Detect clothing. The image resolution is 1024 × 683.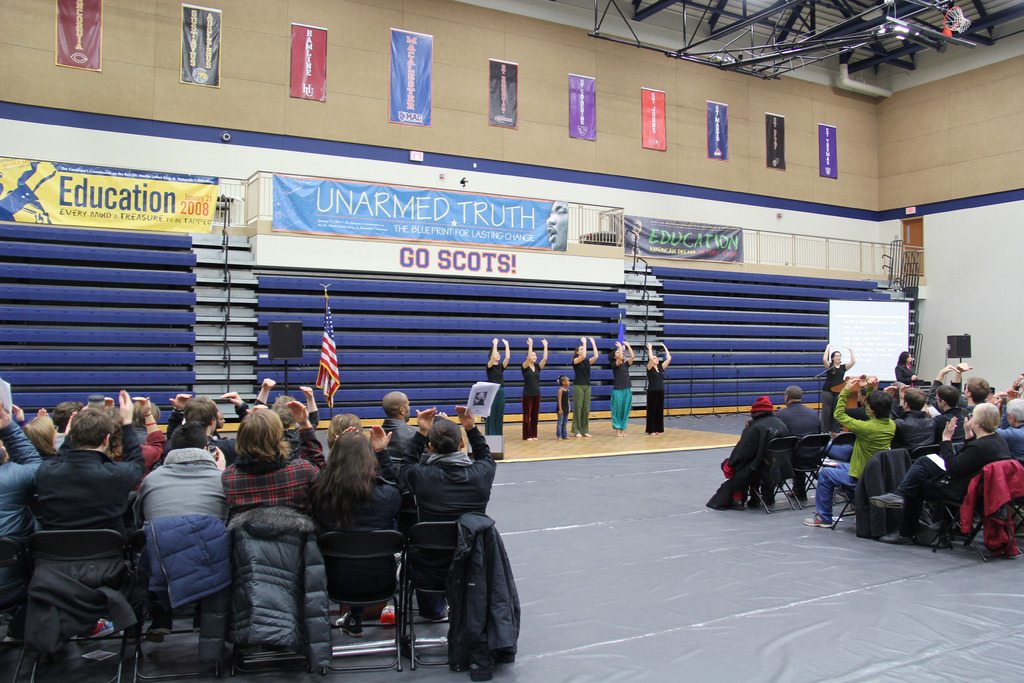
box=[409, 448, 489, 620].
